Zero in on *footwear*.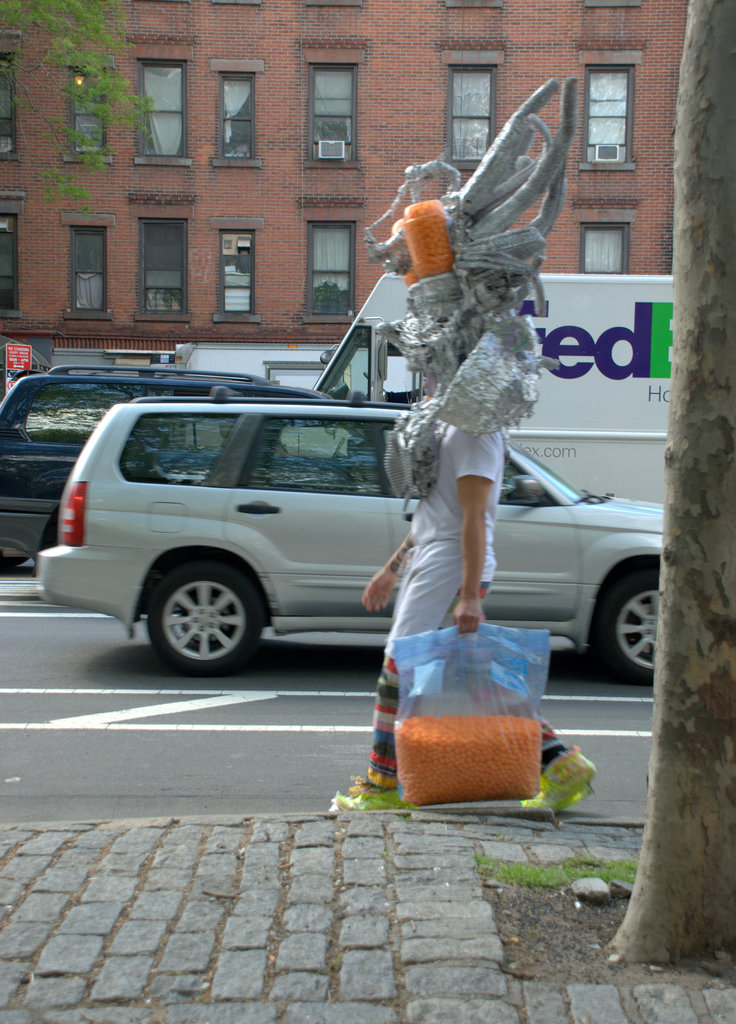
Zeroed in: {"x1": 520, "y1": 744, "x2": 598, "y2": 810}.
